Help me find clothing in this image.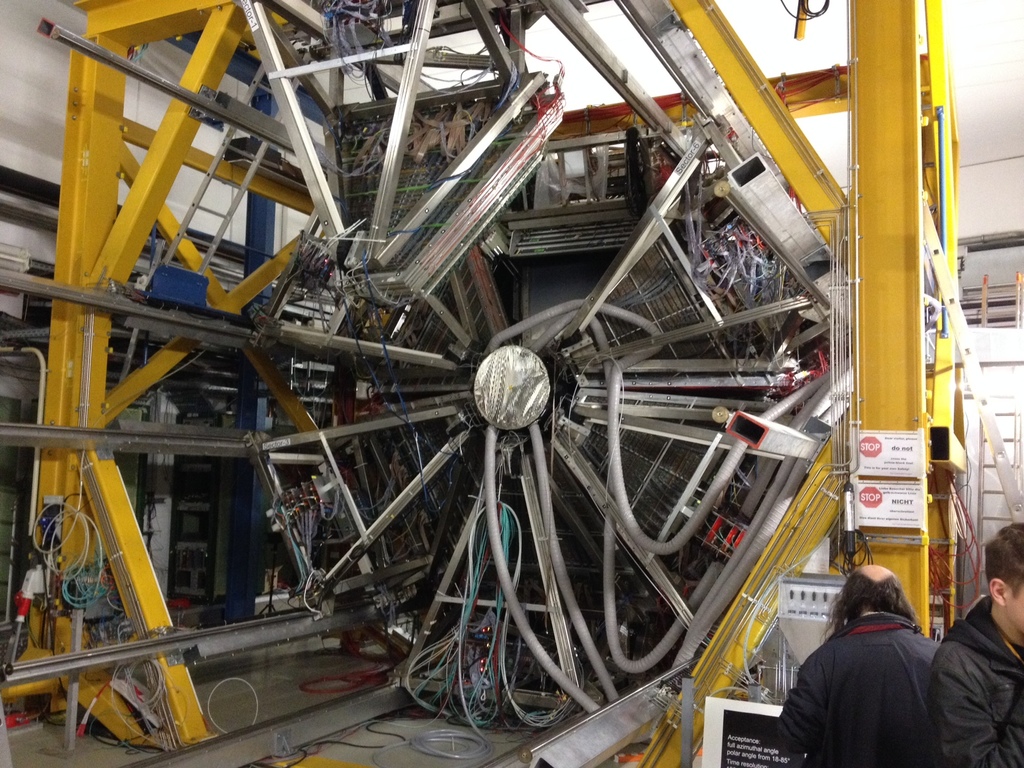
Found it: box=[789, 575, 984, 764].
